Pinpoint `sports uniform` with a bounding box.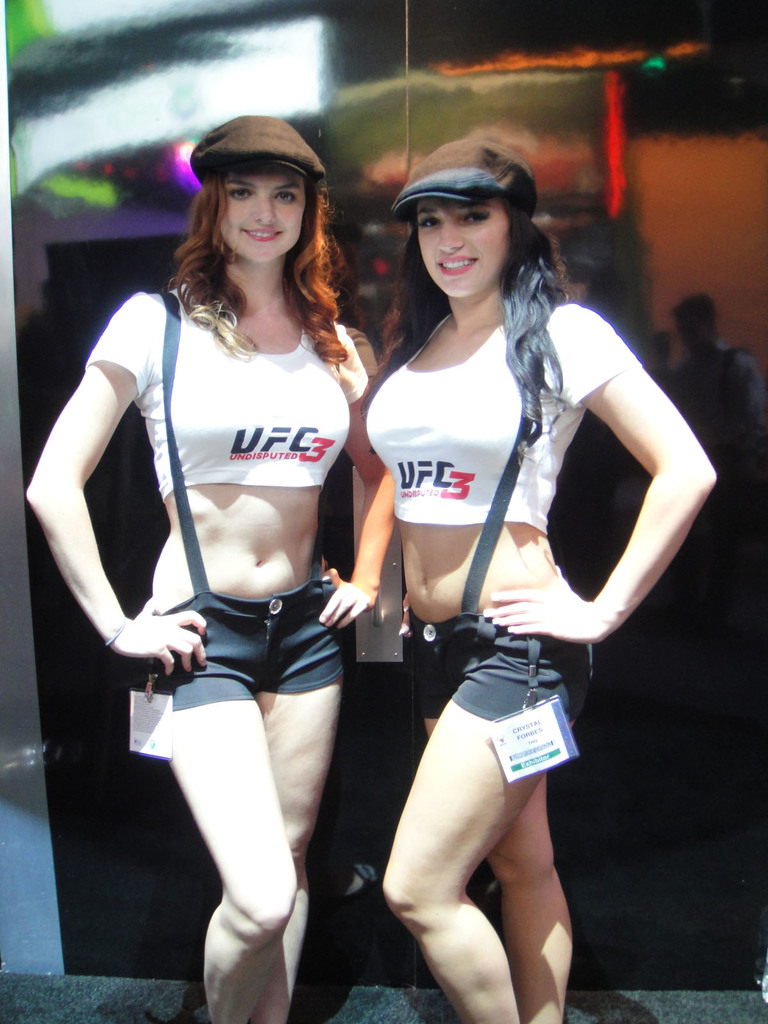
select_region(70, 283, 383, 724).
